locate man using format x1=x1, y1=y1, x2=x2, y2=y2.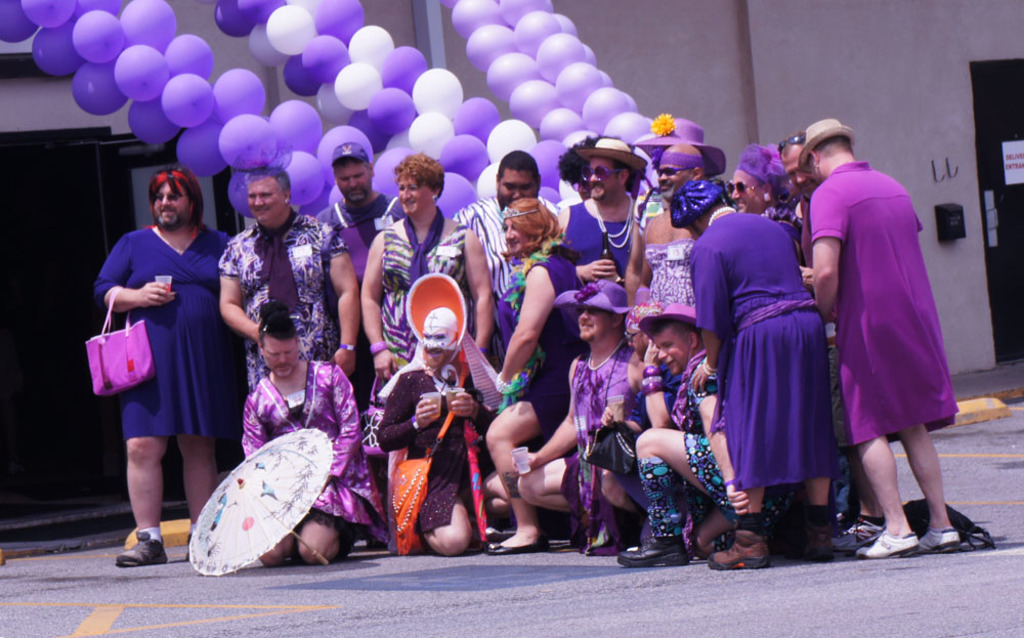
x1=444, y1=150, x2=557, y2=386.
